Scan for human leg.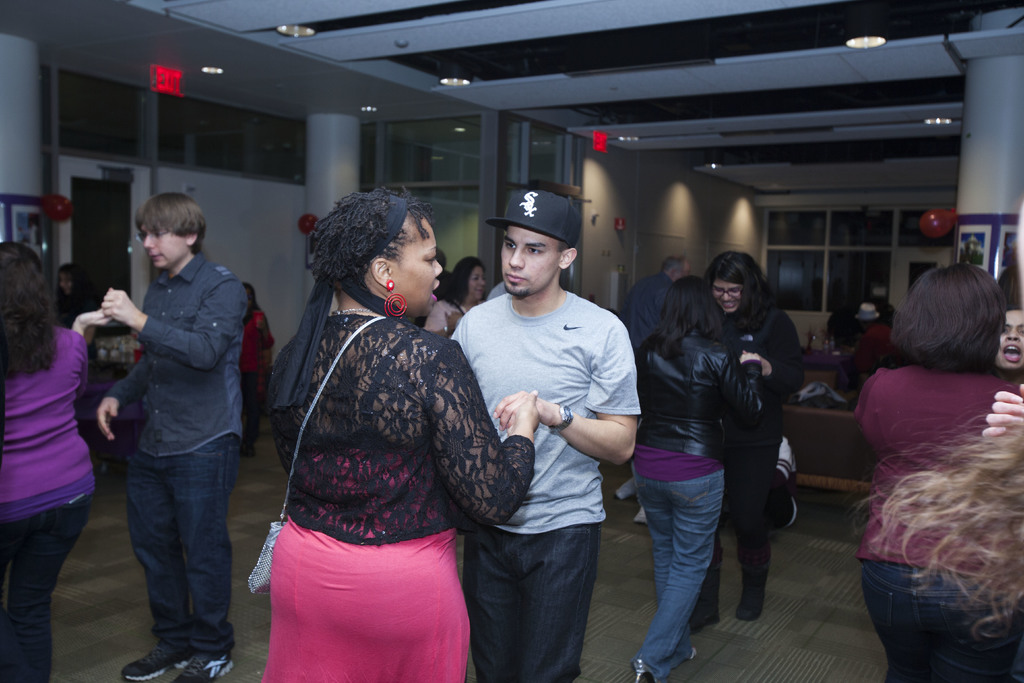
Scan result: box=[627, 468, 724, 682].
